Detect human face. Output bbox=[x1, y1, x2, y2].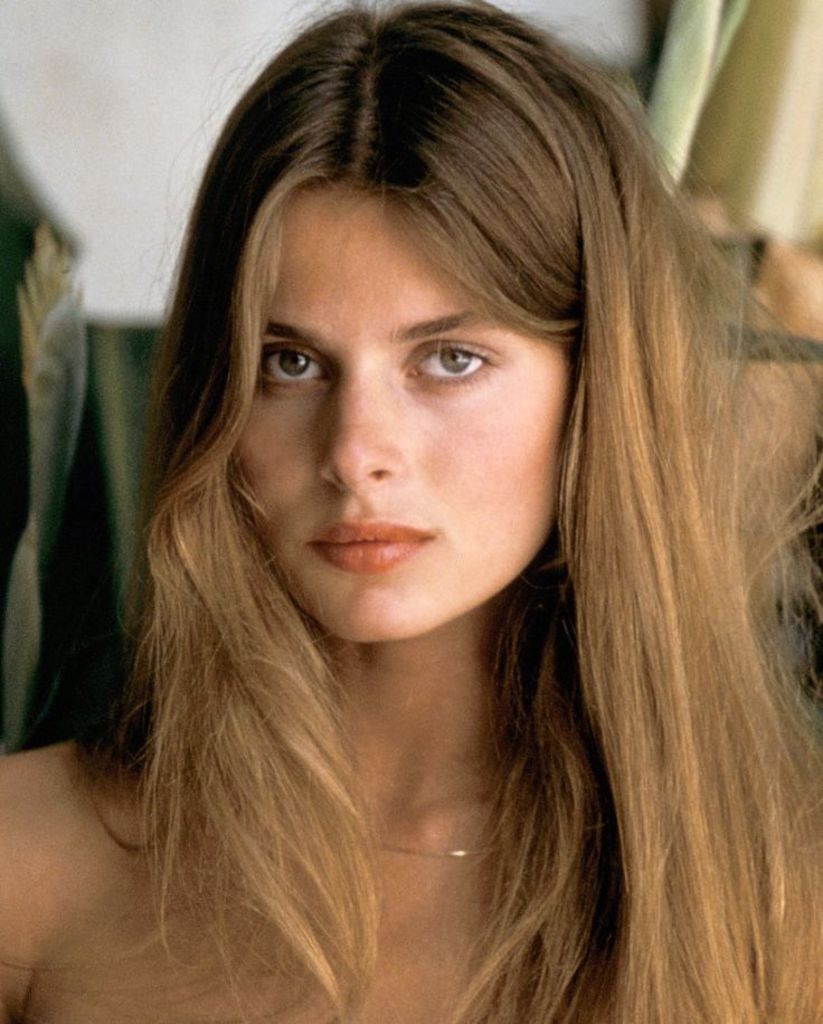
bbox=[235, 179, 584, 642].
